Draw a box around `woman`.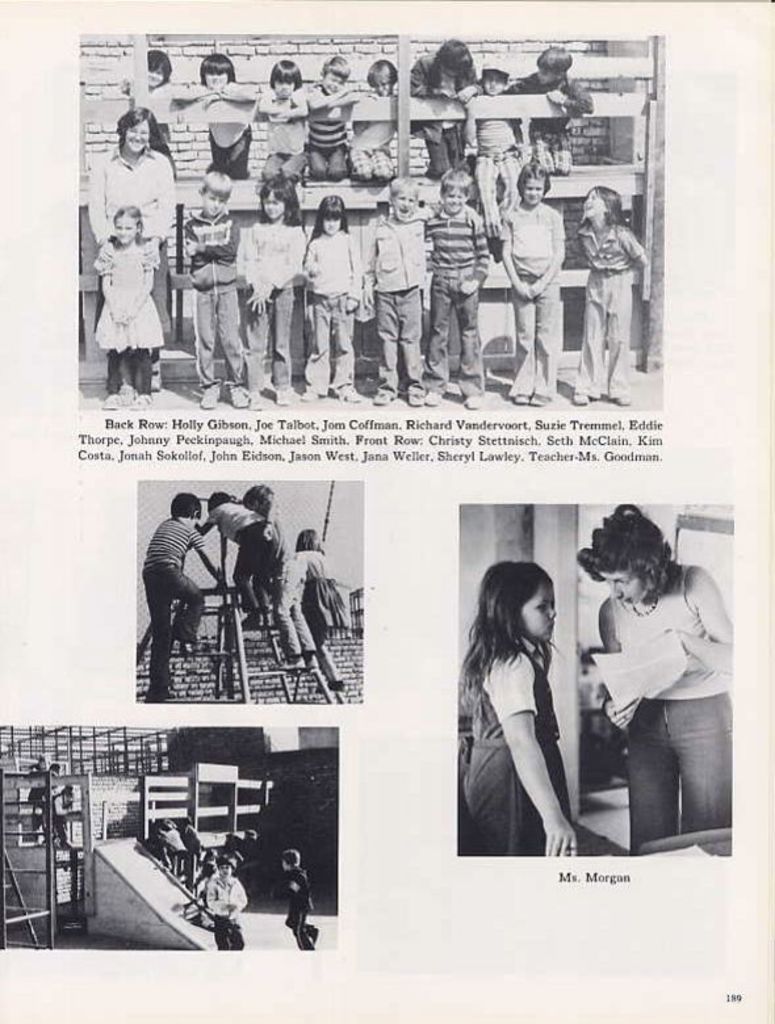
box=[578, 504, 733, 859].
